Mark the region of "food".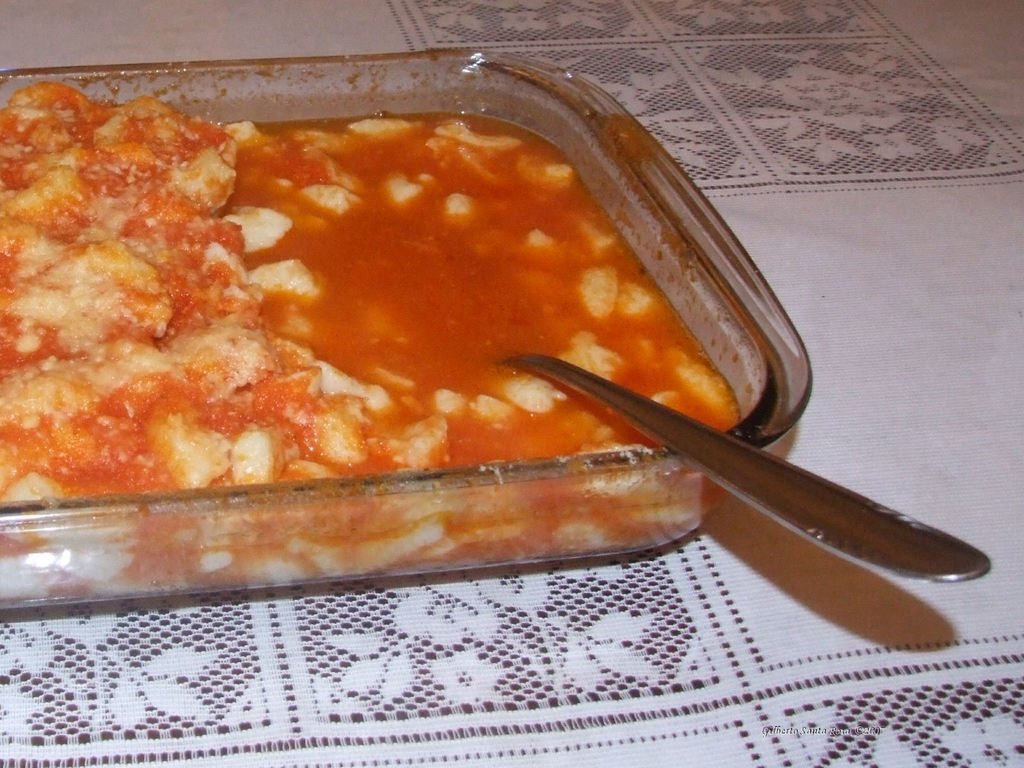
Region: BBox(36, 98, 814, 547).
